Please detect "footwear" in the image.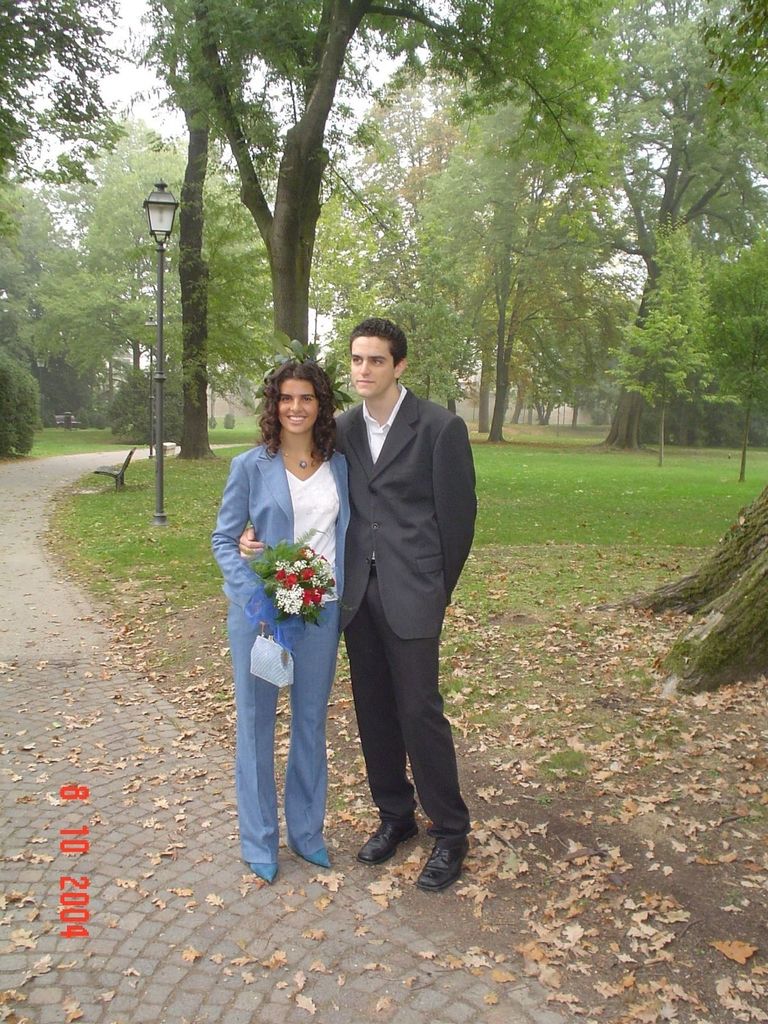
250 860 279 884.
